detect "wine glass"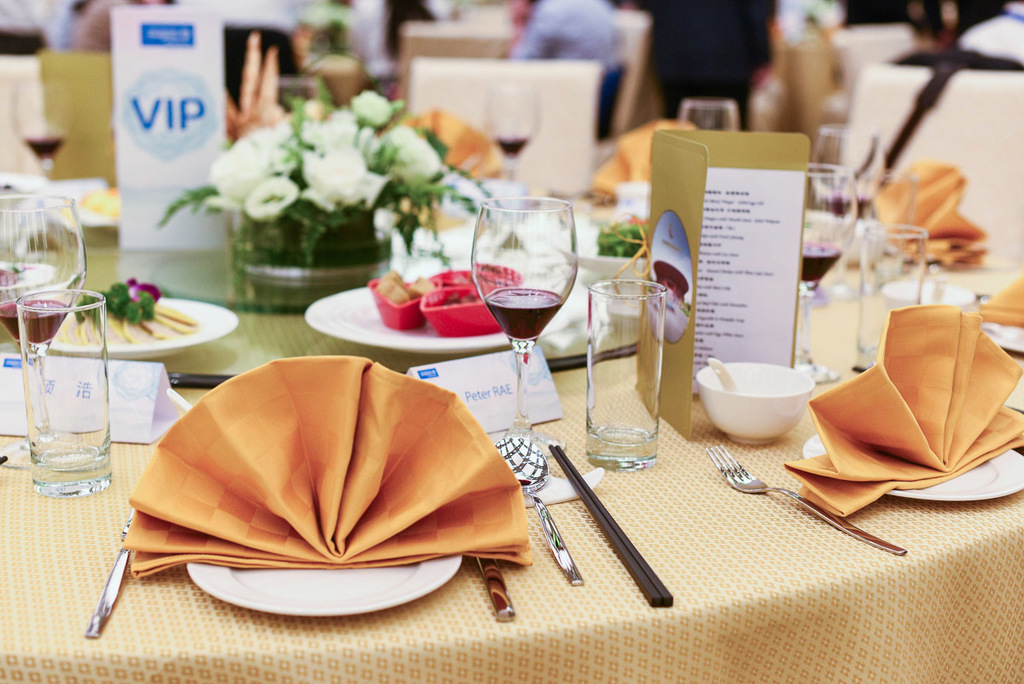
detection(473, 195, 575, 459)
